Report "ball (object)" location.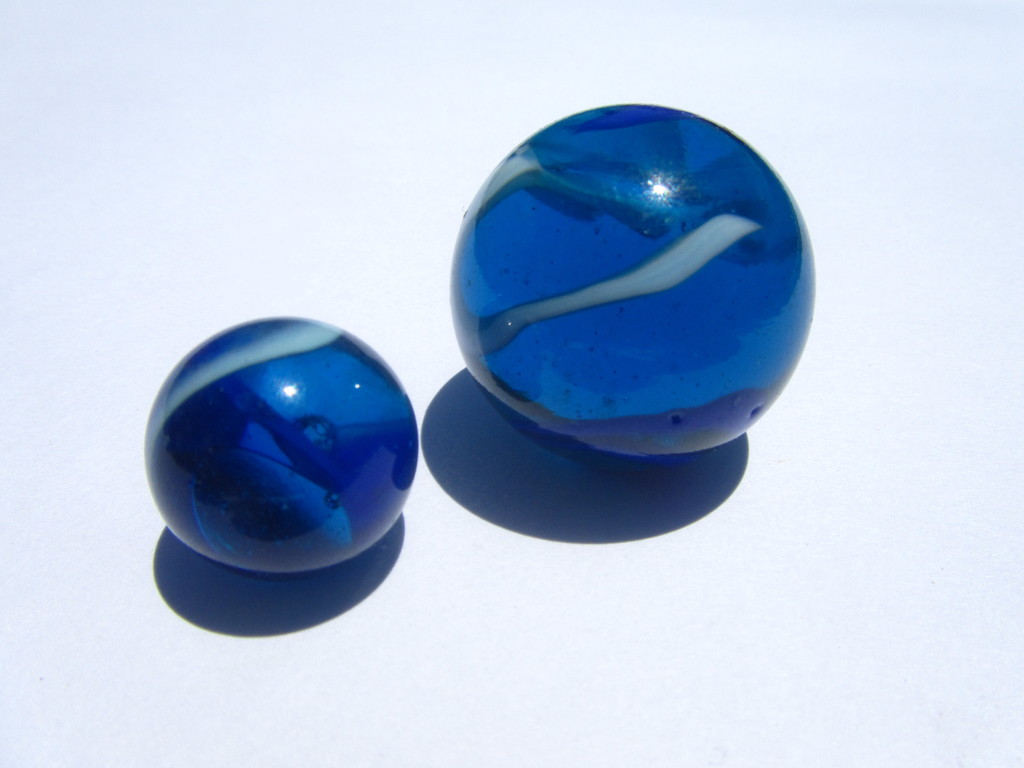
Report: (x1=143, y1=321, x2=415, y2=579).
